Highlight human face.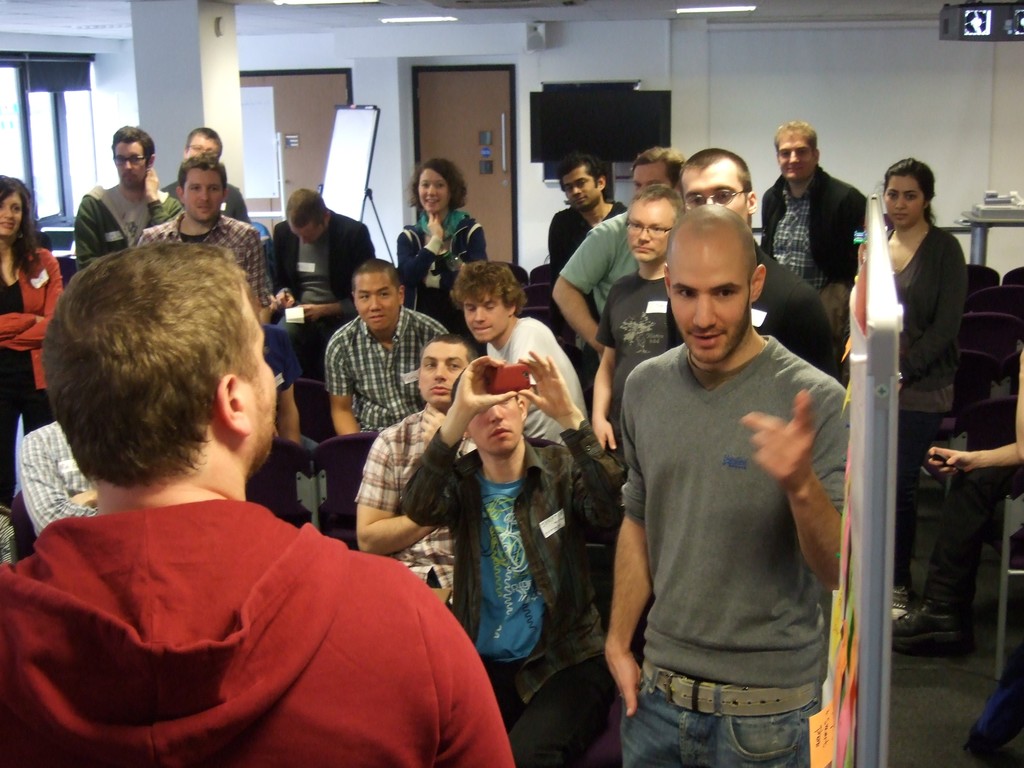
Highlighted region: {"x1": 351, "y1": 270, "x2": 398, "y2": 331}.
